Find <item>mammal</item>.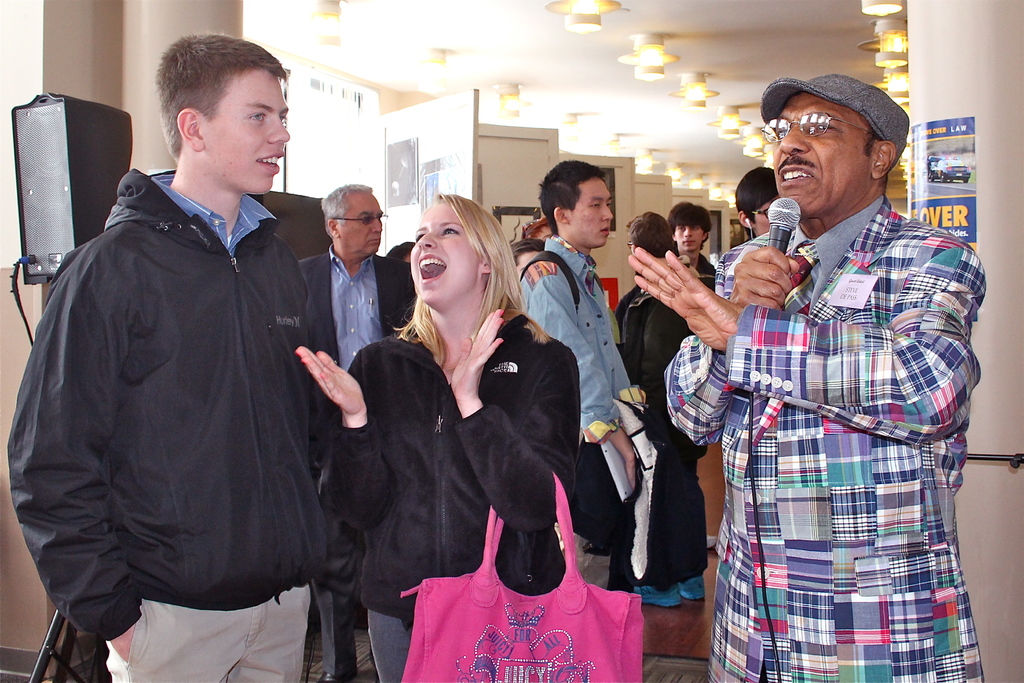
666,199,715,288.
